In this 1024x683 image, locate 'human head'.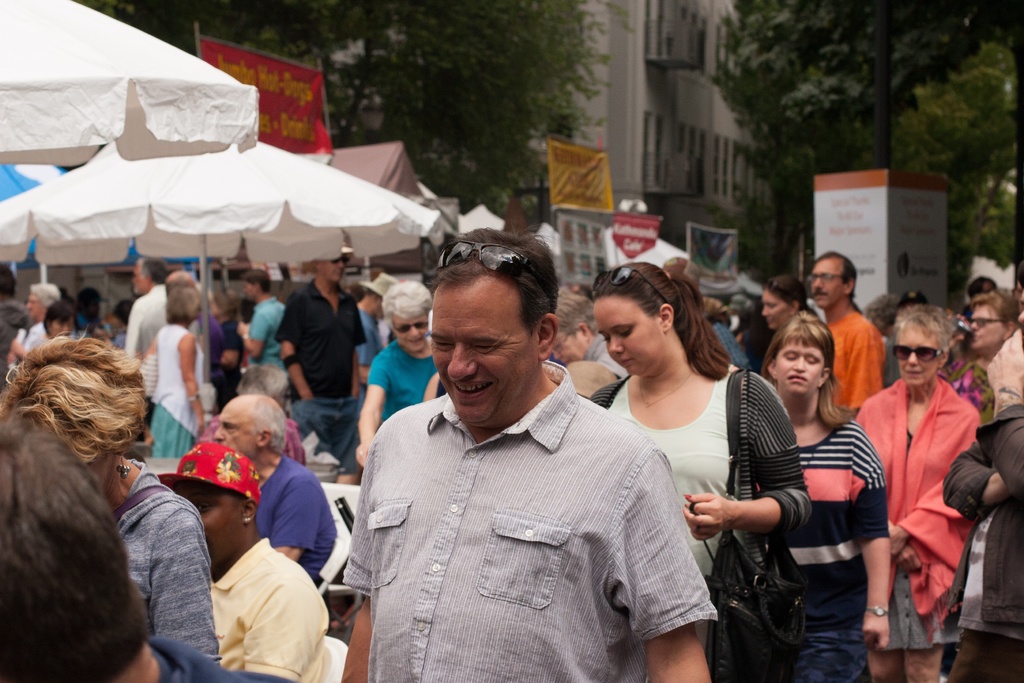
Bounding box: rect(754, 273, 805, 331).
